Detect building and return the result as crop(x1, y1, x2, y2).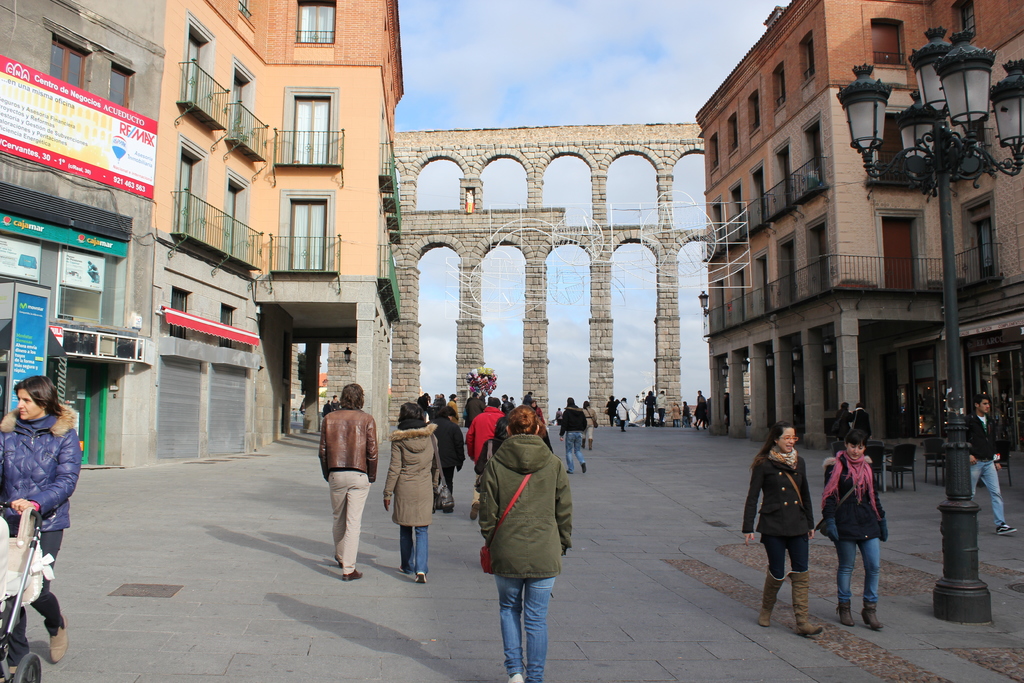
crop(0, 0, 413, 478).
